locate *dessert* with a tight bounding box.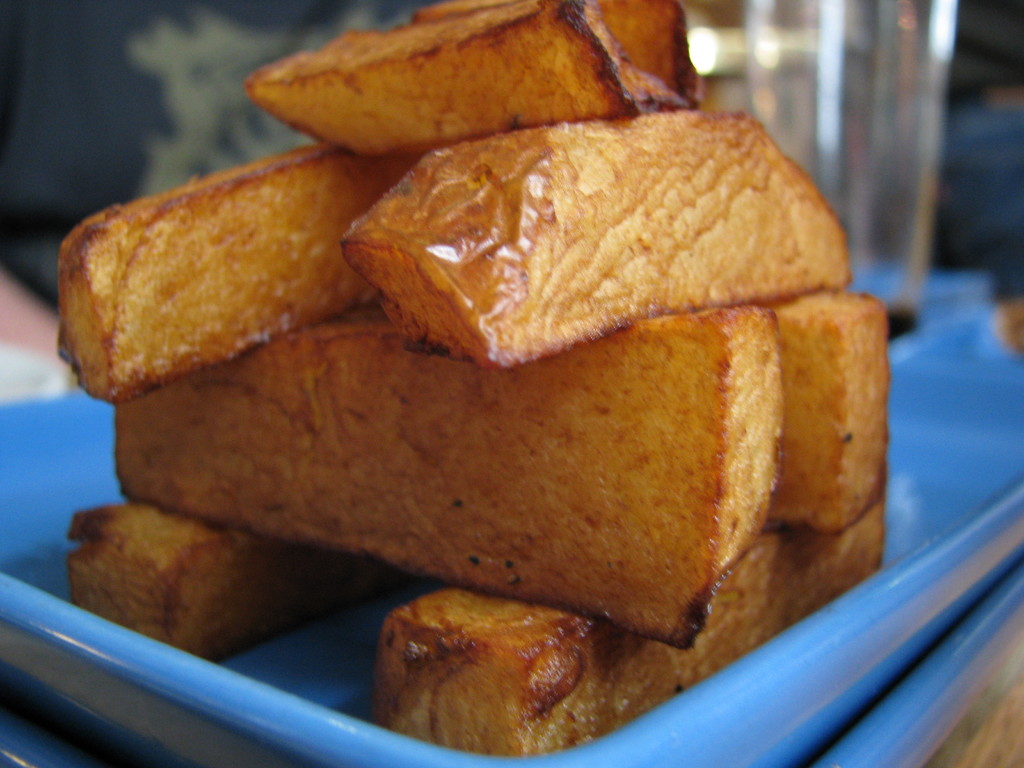
pyautogui.locateOnScreen(56, 49, 684, 403).
